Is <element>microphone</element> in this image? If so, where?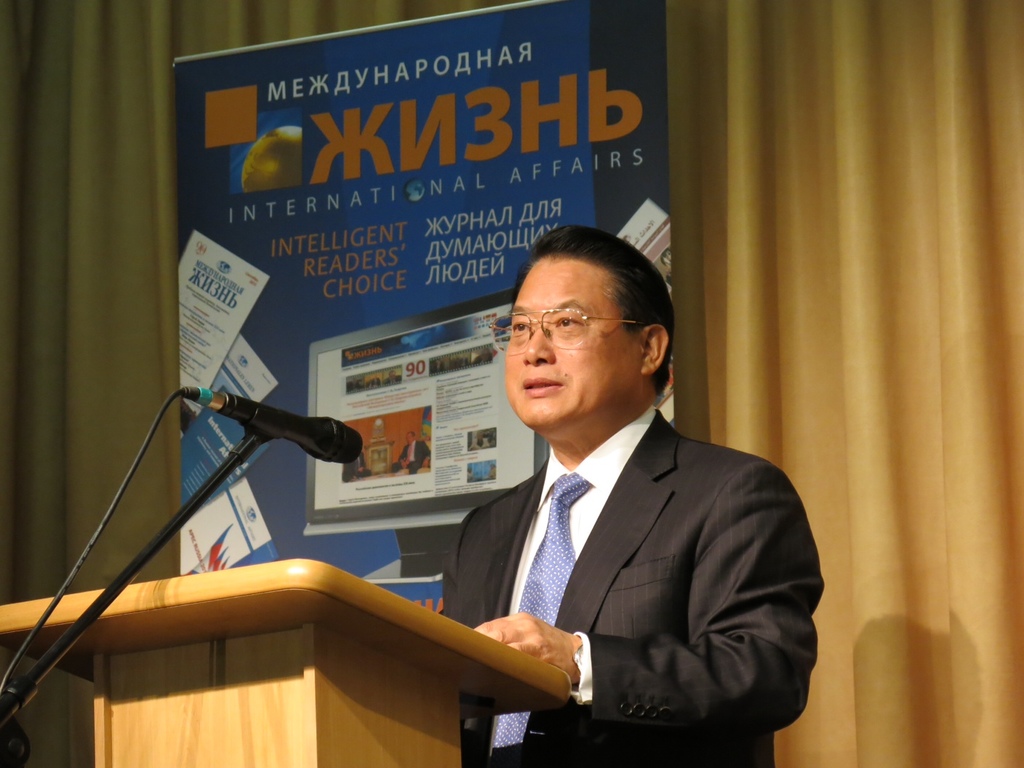
Yes, at 185, 399, 339, 476.
